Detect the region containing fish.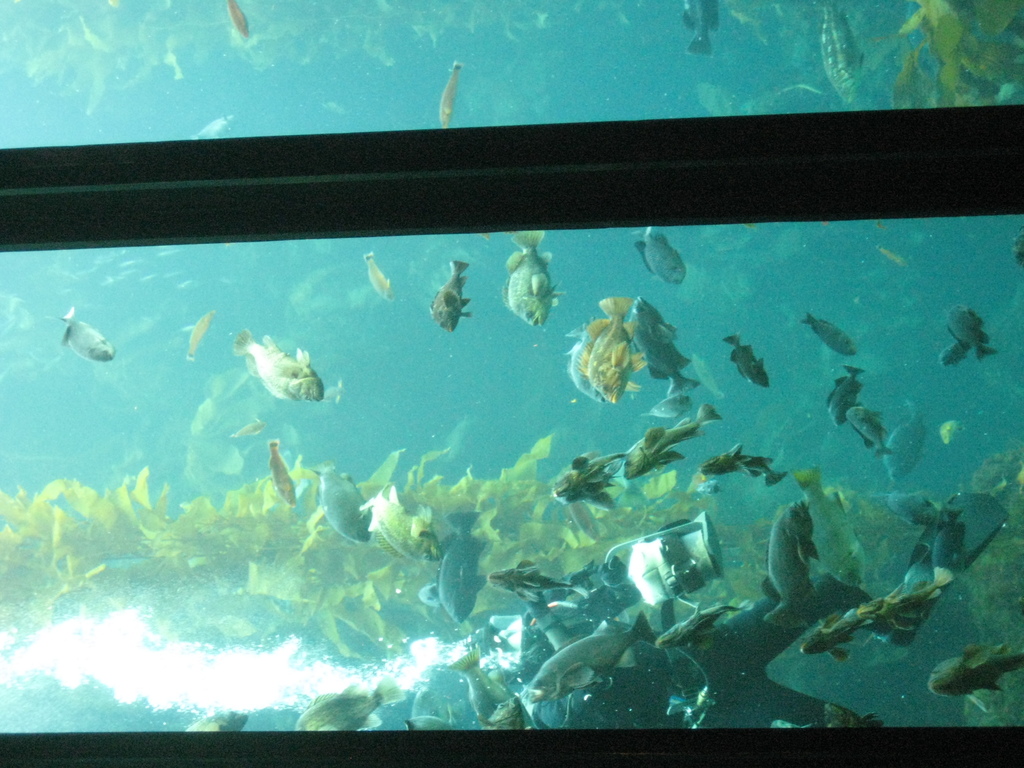
l=179, t=309, r=212, b=357.
